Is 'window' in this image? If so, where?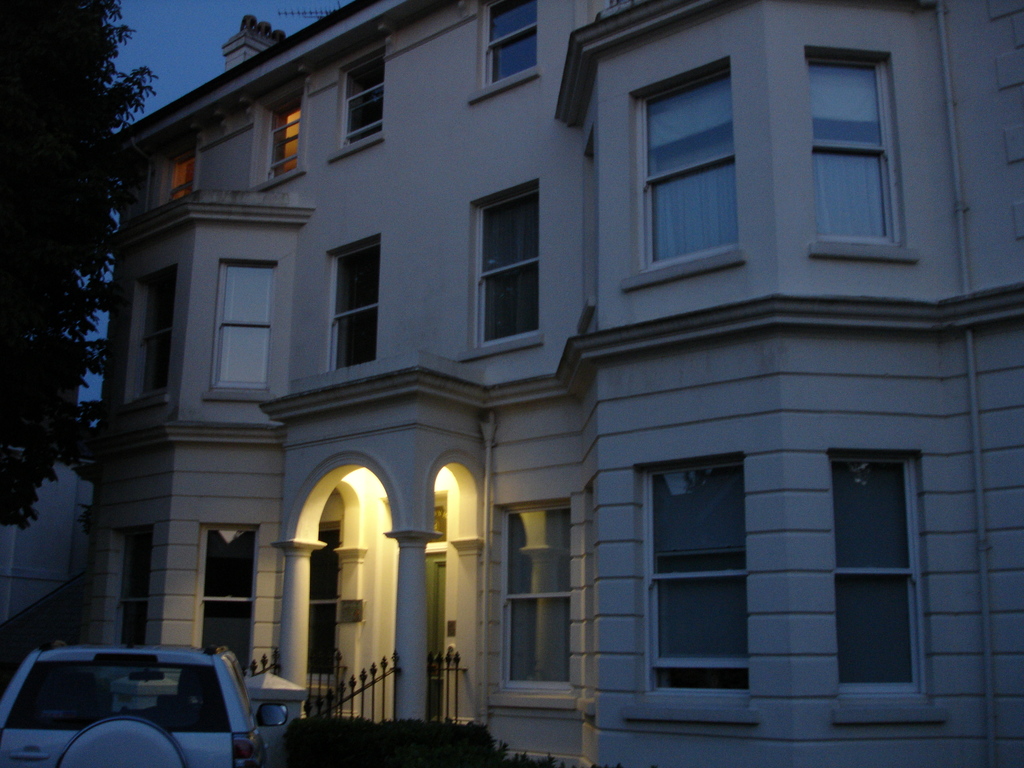
Yes, at box=[267, 83, 305, 180].
